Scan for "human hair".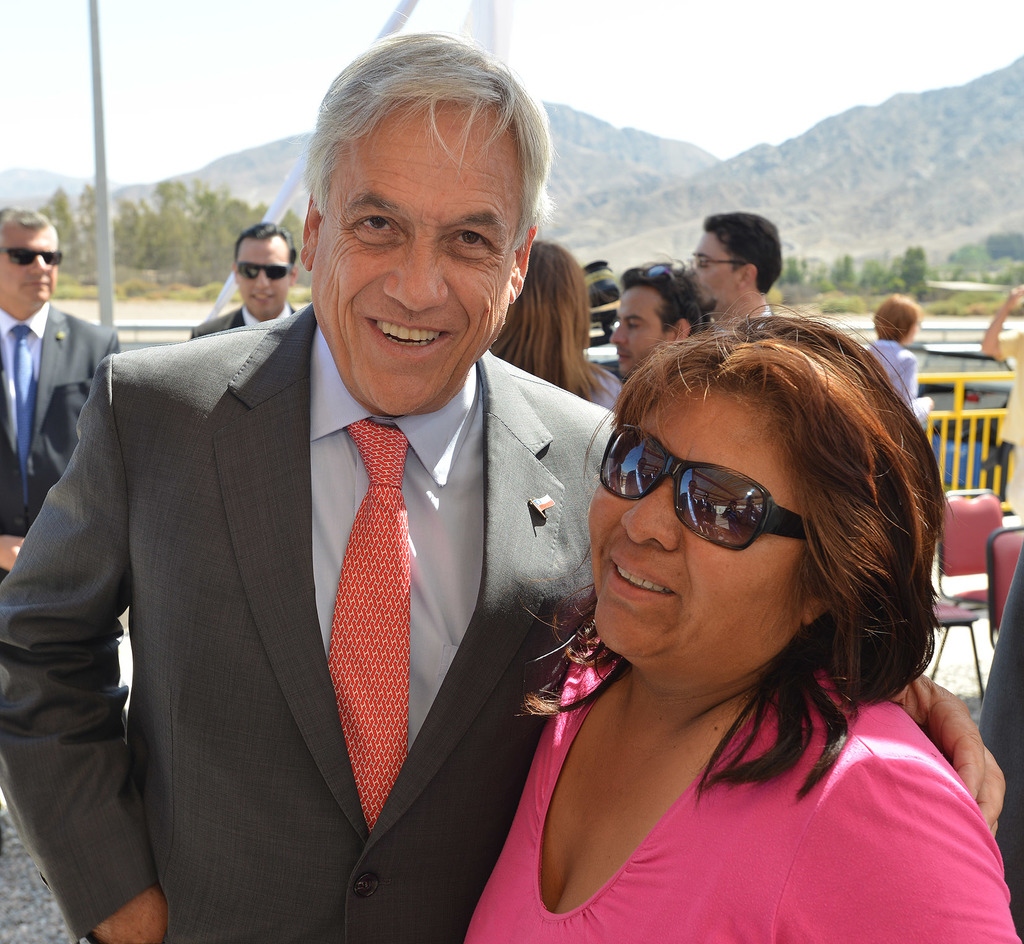
Scan result: [left=571, top=289, right=943, bottom=760].
